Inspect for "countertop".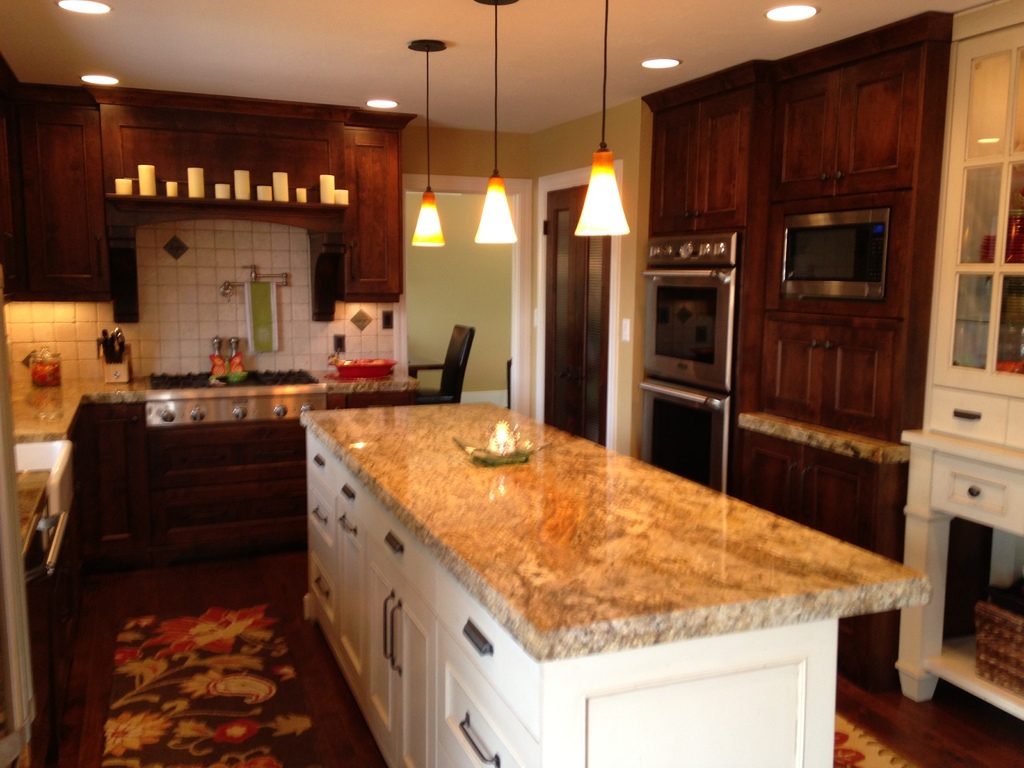
Inspection: 13, 372, 427, 765.
